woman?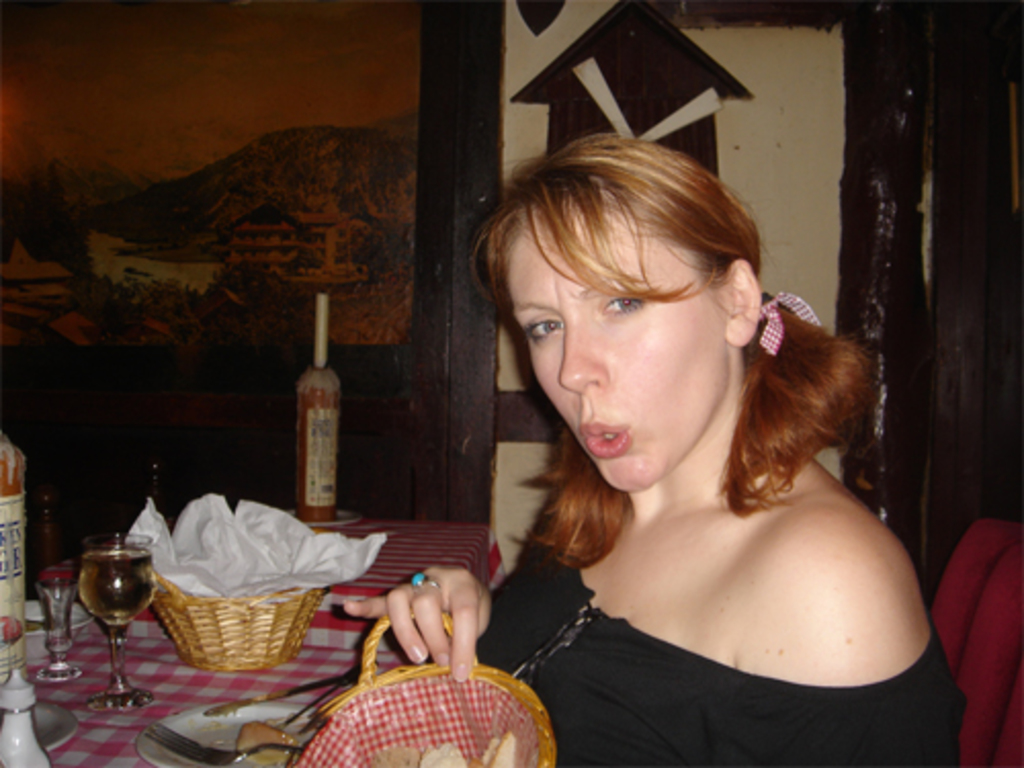
{"left": 342, "top": 131, "right": 967, "bottom": 766}
